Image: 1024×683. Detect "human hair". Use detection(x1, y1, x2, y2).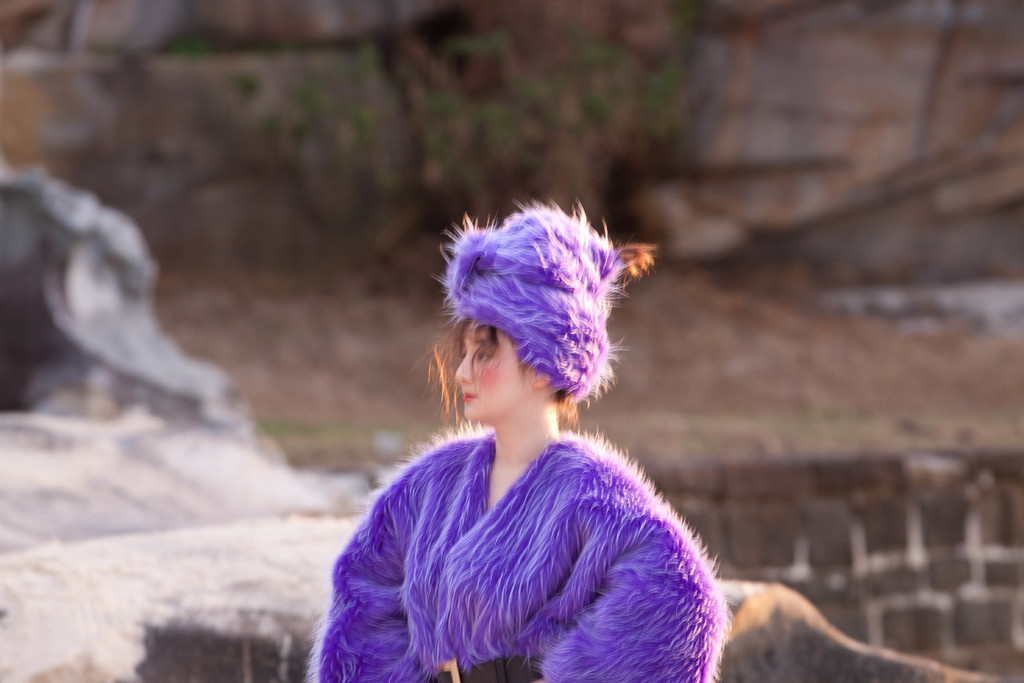
detection(414, 320, 580, 425).
